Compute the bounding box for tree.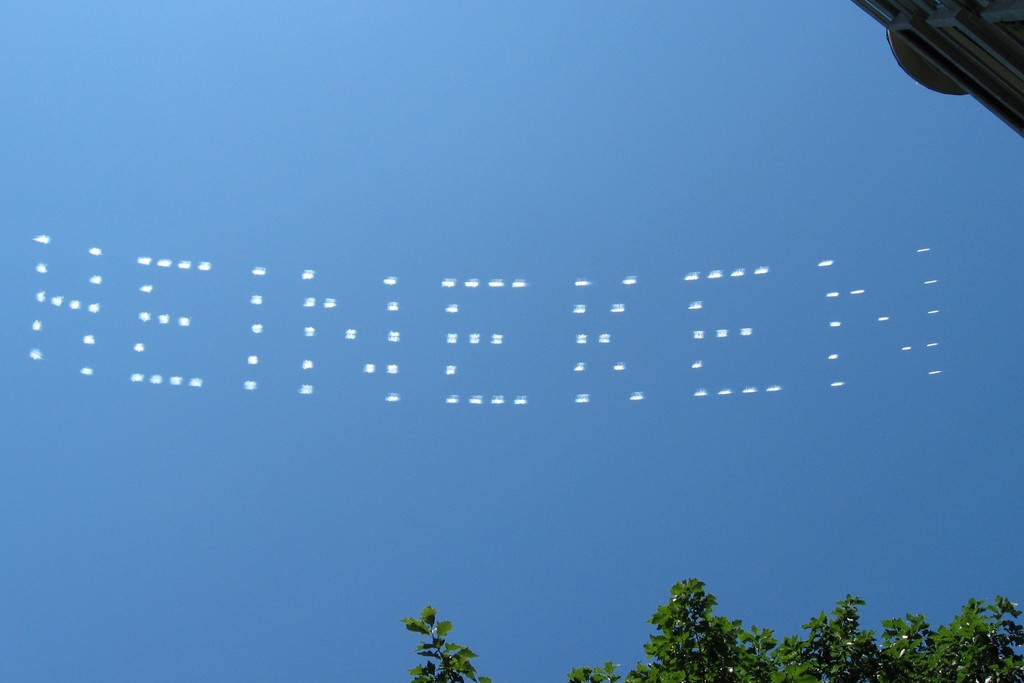
BBox(649, 570, 744, 670).
